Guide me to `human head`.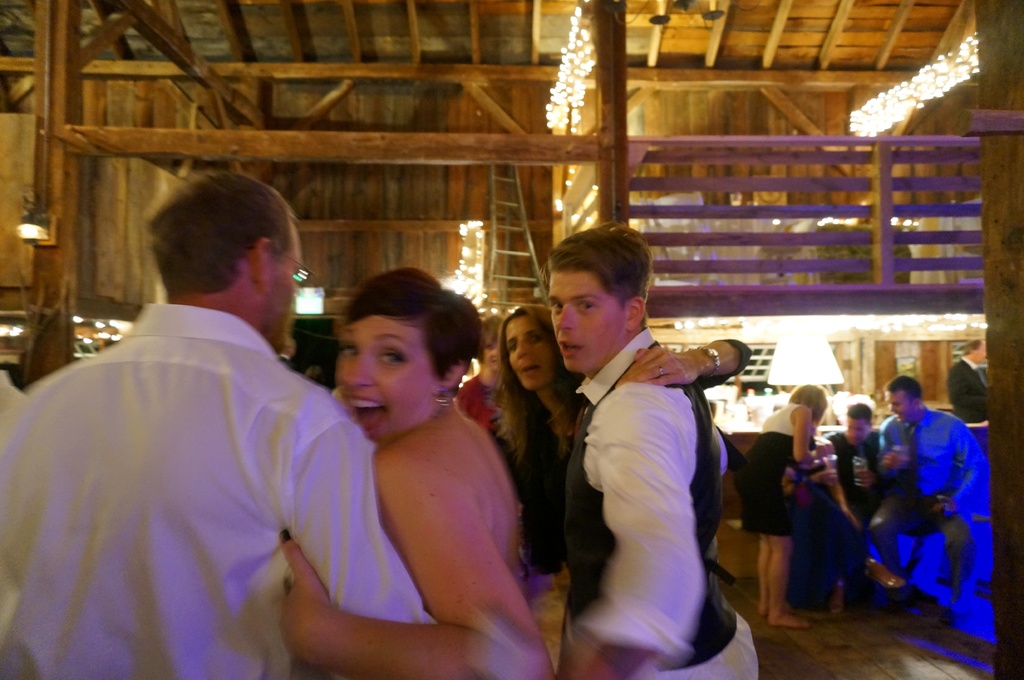
Guidance: bbox(143, 168, 304, 352).
